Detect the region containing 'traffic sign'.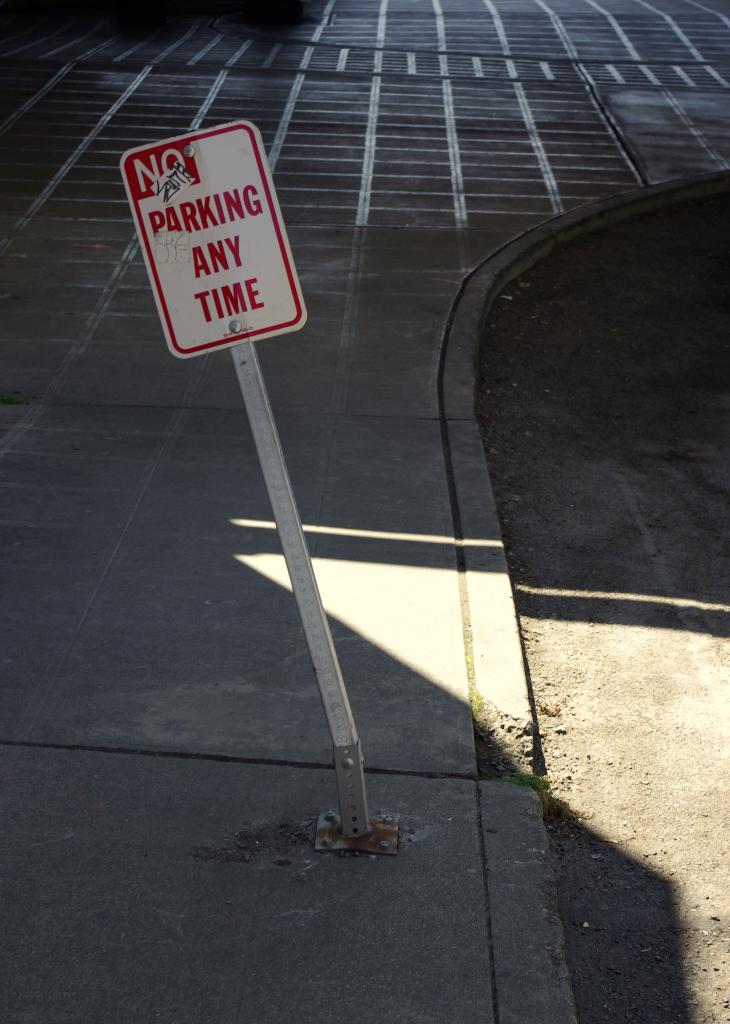
(left=120, top=120, right=307, bottom=362).
